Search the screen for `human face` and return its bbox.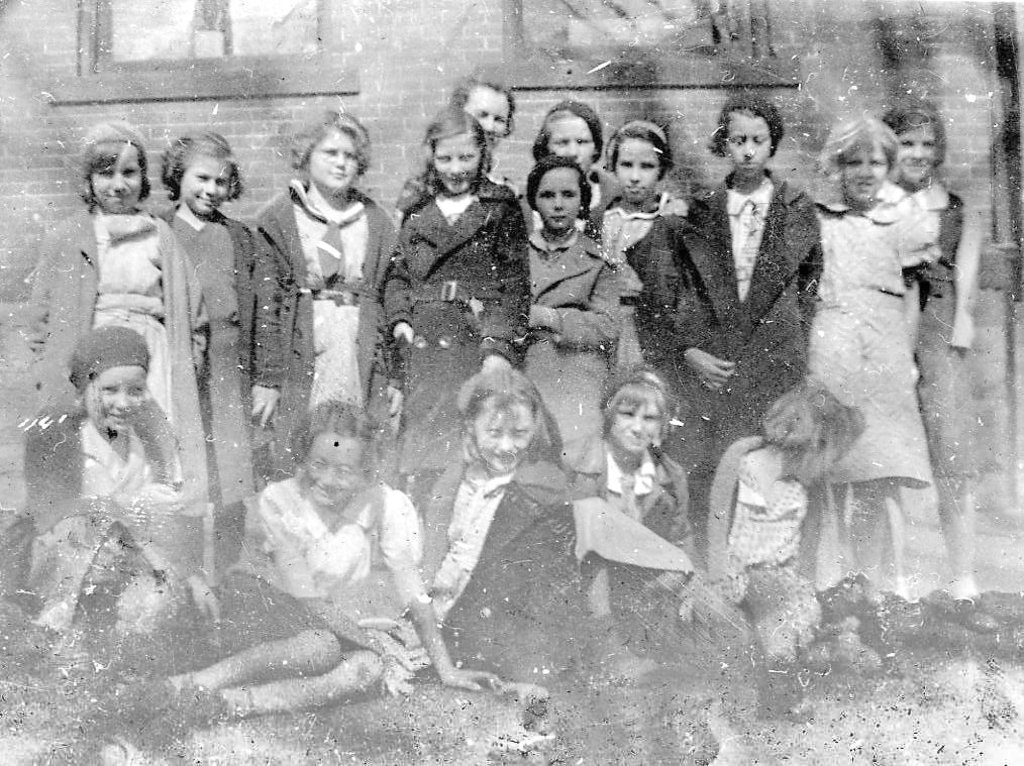
Found: (x1=842, y1=140, x2=888, y2=204).
